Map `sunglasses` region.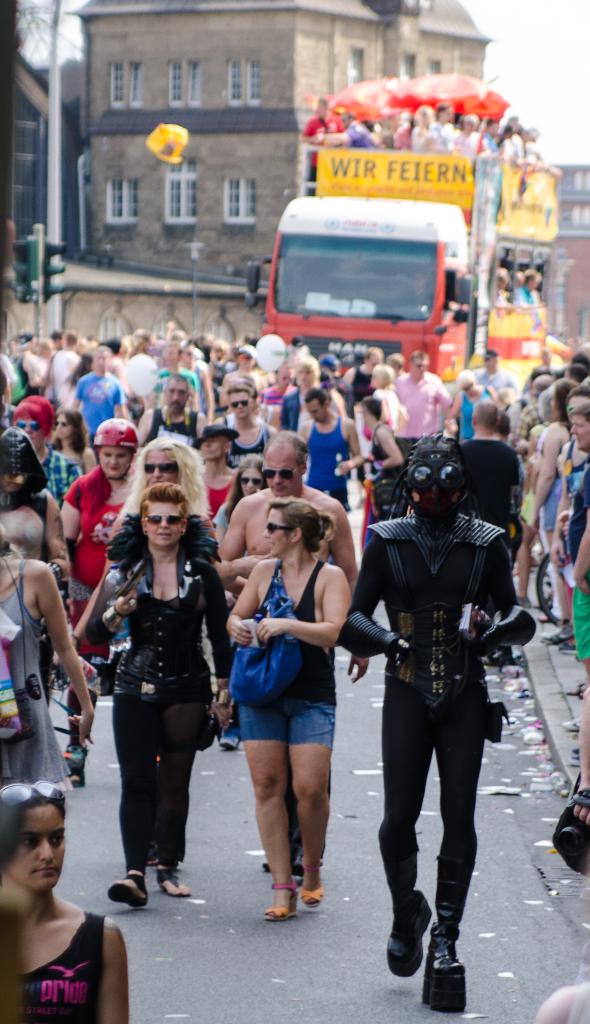
Mapped to <region>238, 476, 261, 483</region>.
